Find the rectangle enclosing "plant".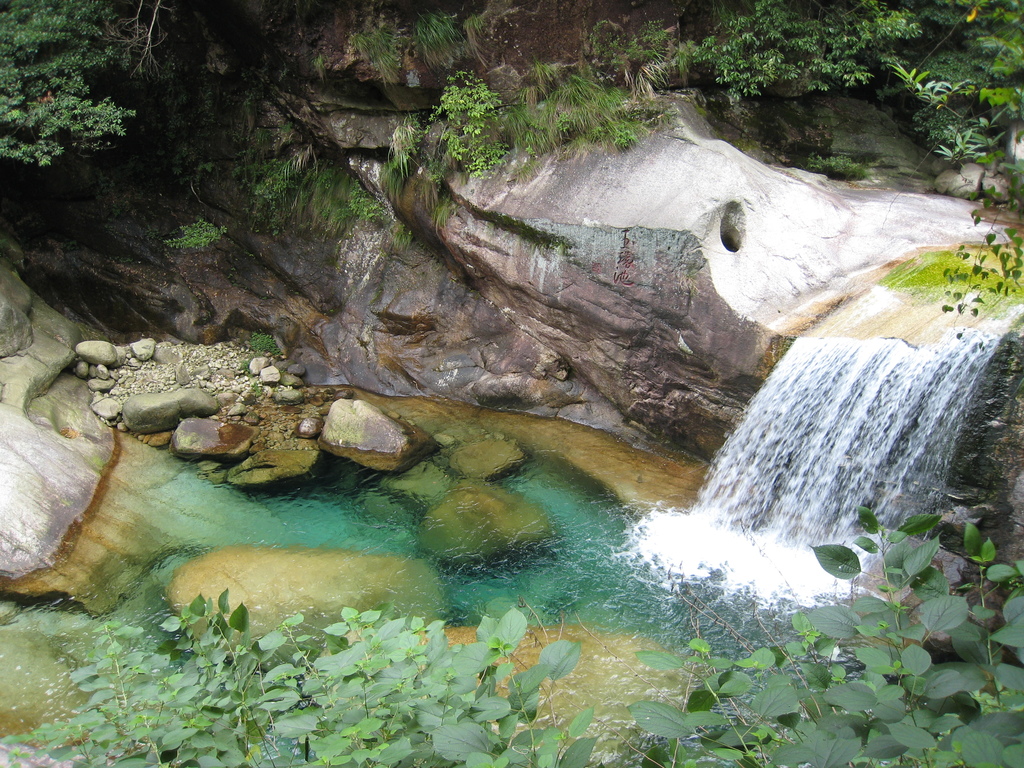
bbox=(508, 58, 653, 184).
